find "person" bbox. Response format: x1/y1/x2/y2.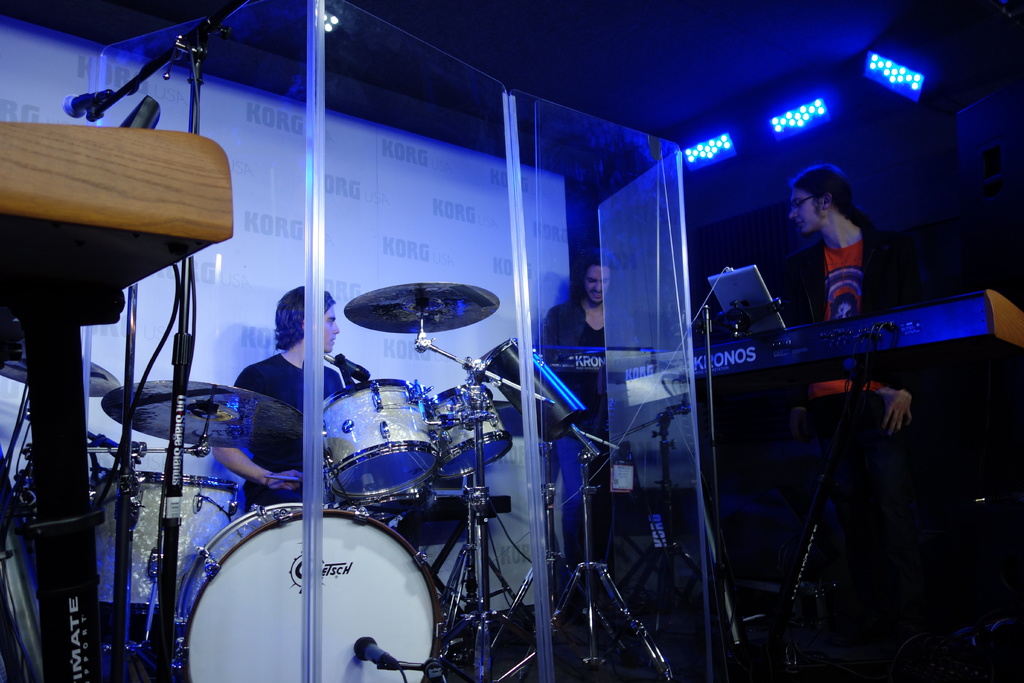
209/284/365/512.
